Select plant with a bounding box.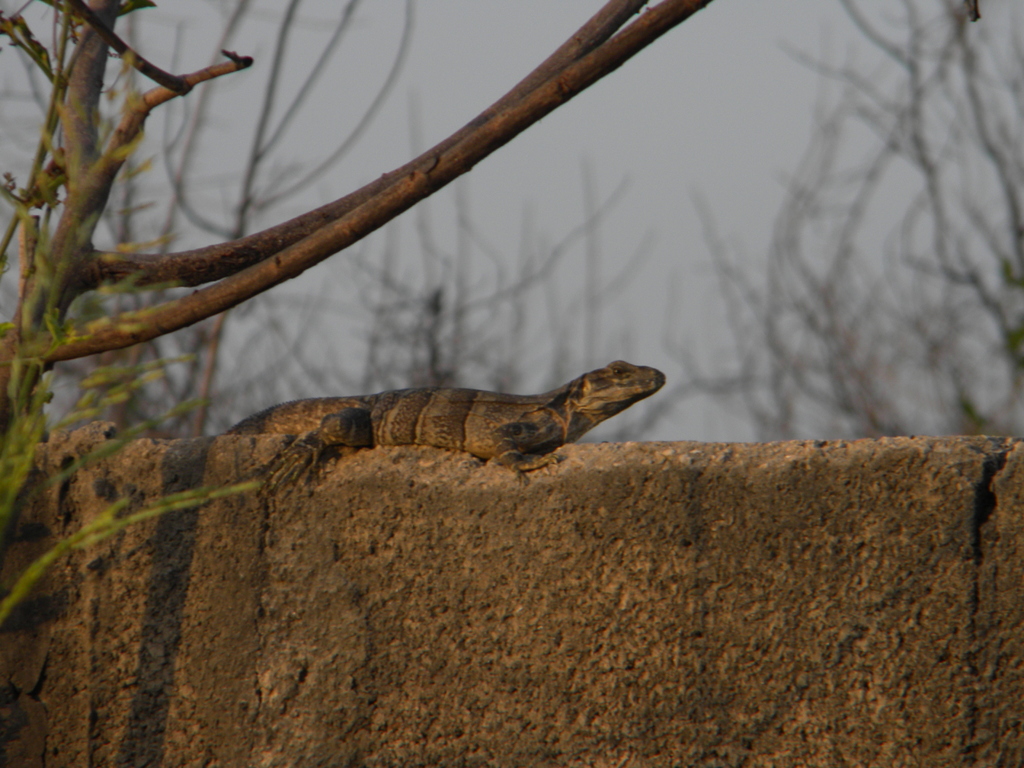
<box>0,0,718,620</box>.
